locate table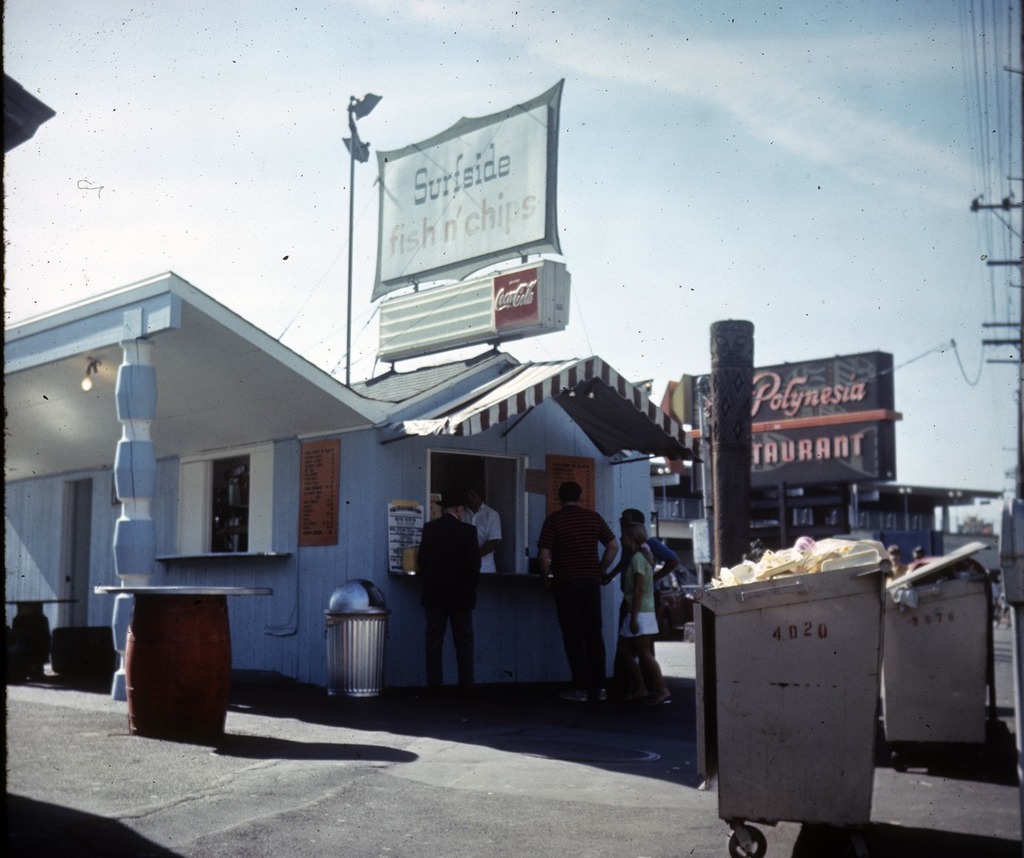
rect(10, 594, 79, 690)
